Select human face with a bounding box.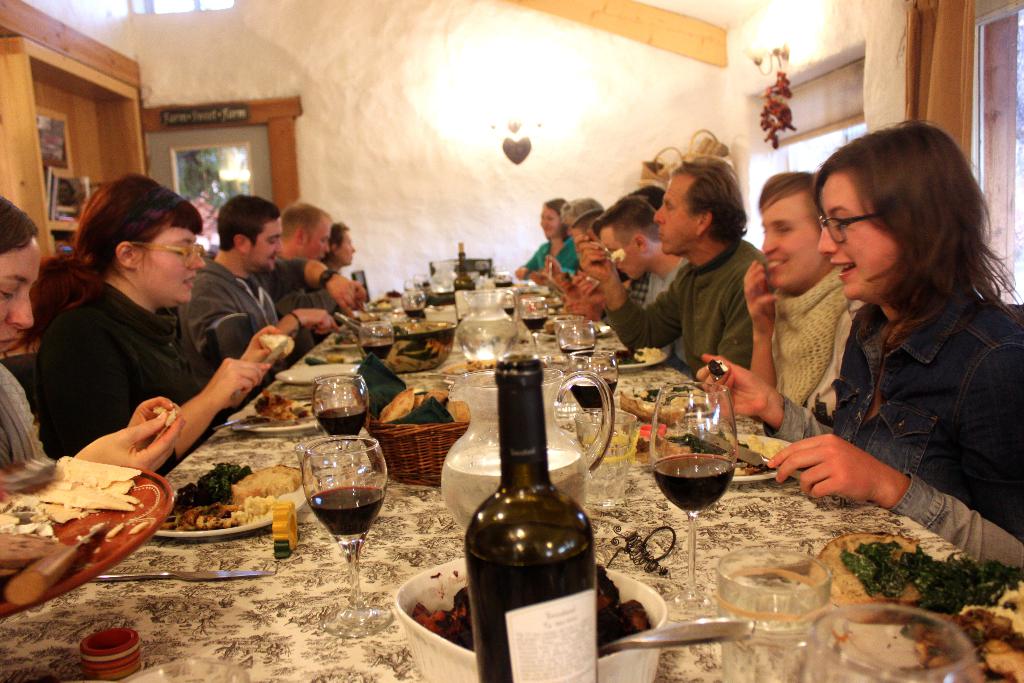
600,227,640,279.
